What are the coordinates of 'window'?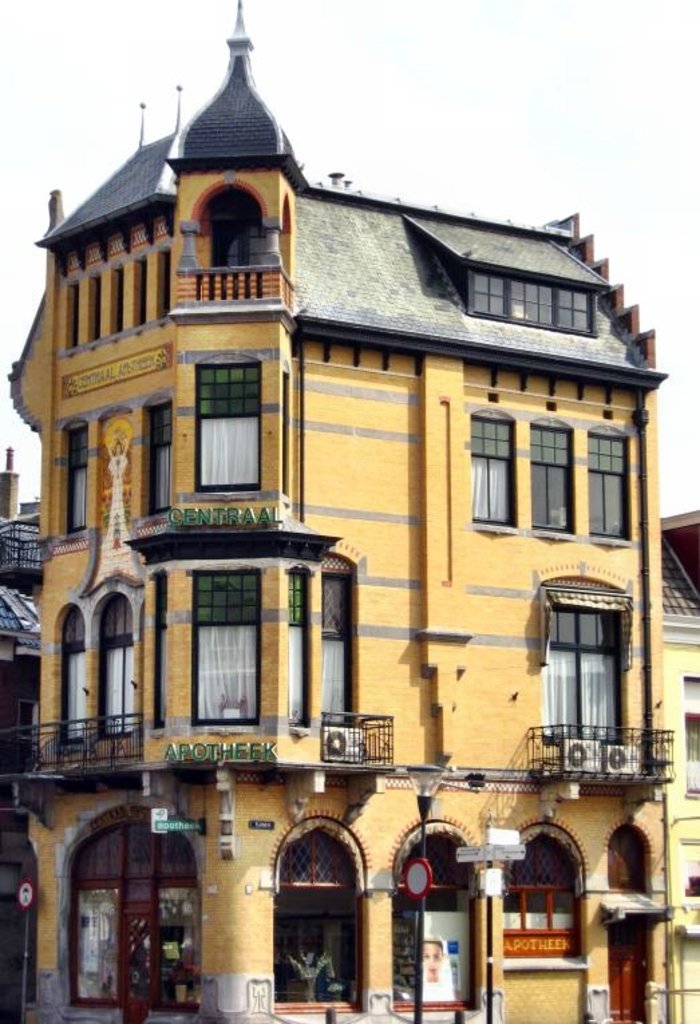
x1=151 y1=569 x2=169 y2=732.
